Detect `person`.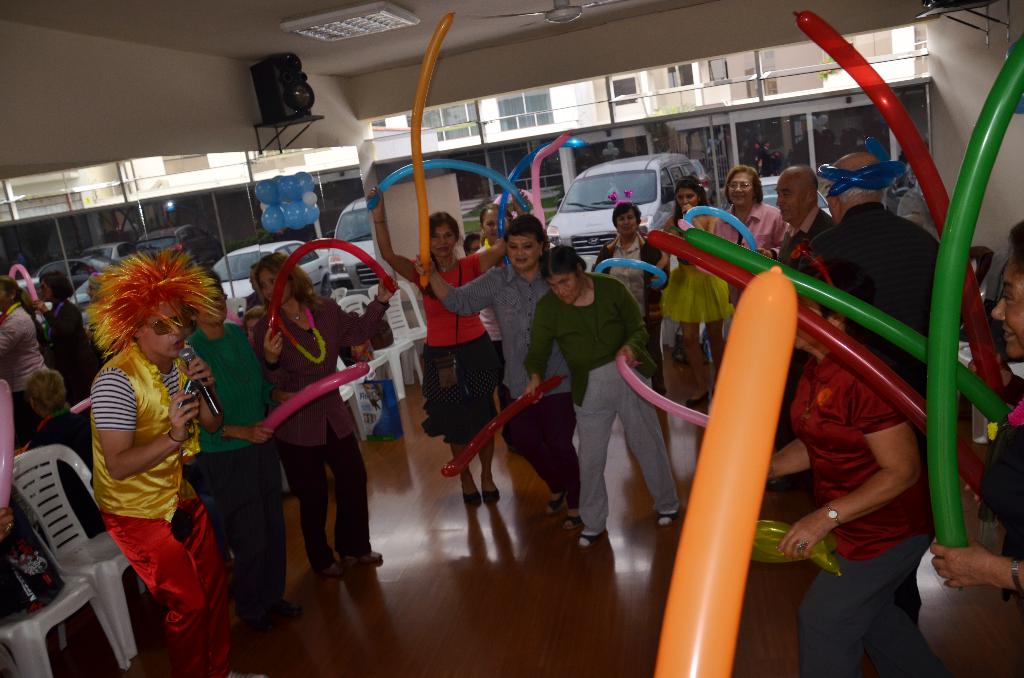
Detected at x1=35 y1=257 x2=112 y2=401.
